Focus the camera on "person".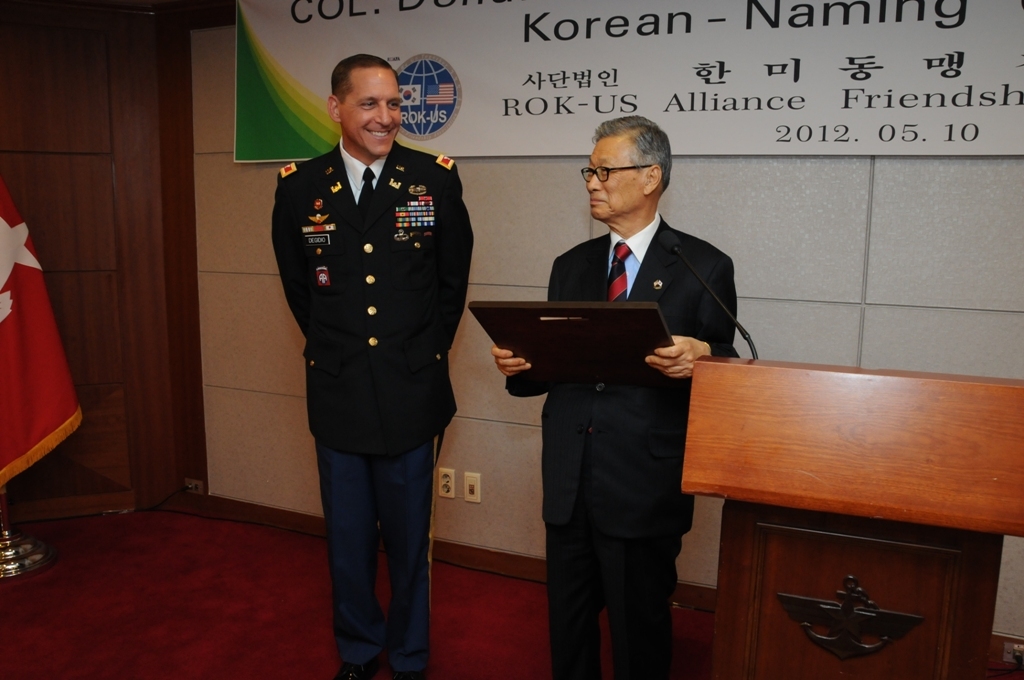
Focus region: [left=265, top=53, right=479, bottom=670].
